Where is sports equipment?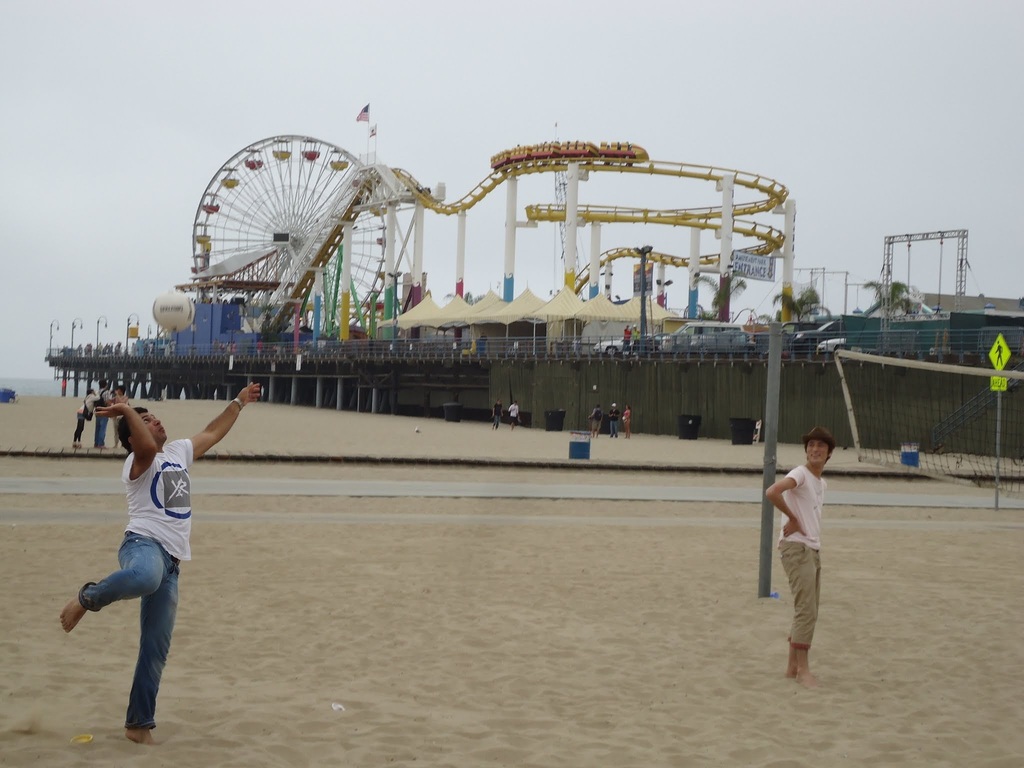
l=152, t=290, r=196, b=335.
